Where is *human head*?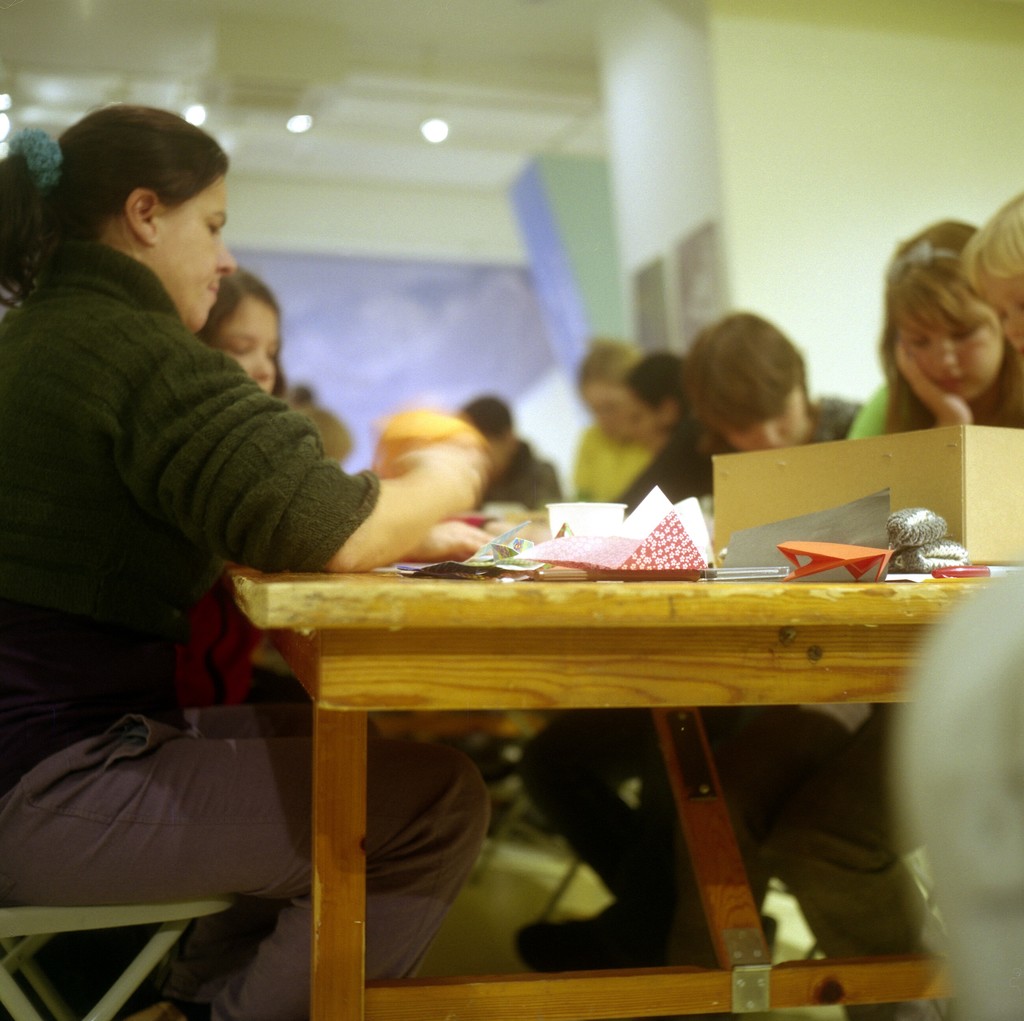
crop(197, 264, 288, 402).
